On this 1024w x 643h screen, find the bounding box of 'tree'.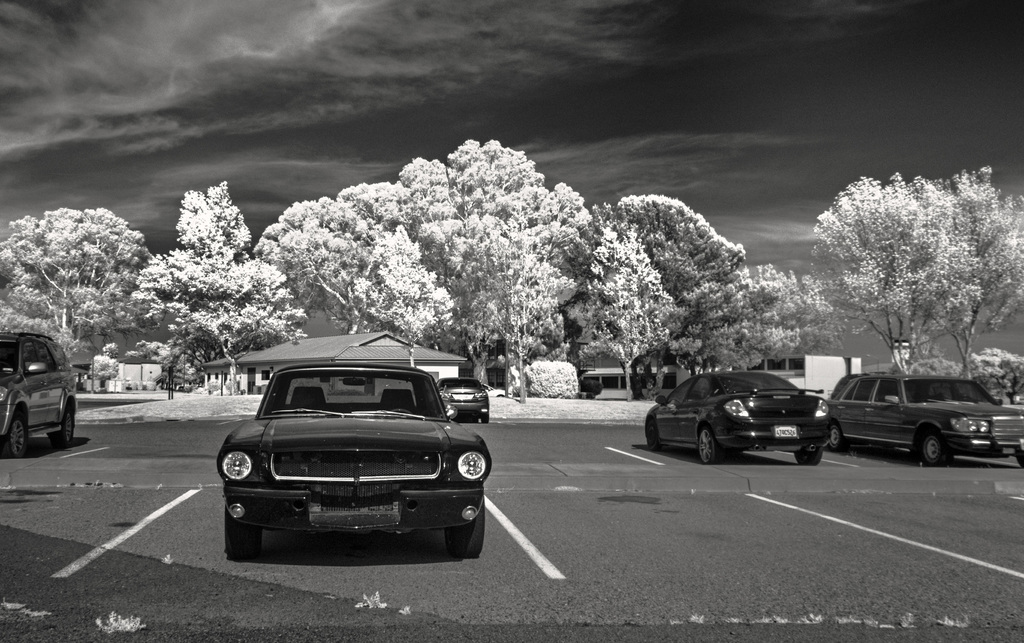
Bounding box: l=808, t=177, r=952, b=374.
